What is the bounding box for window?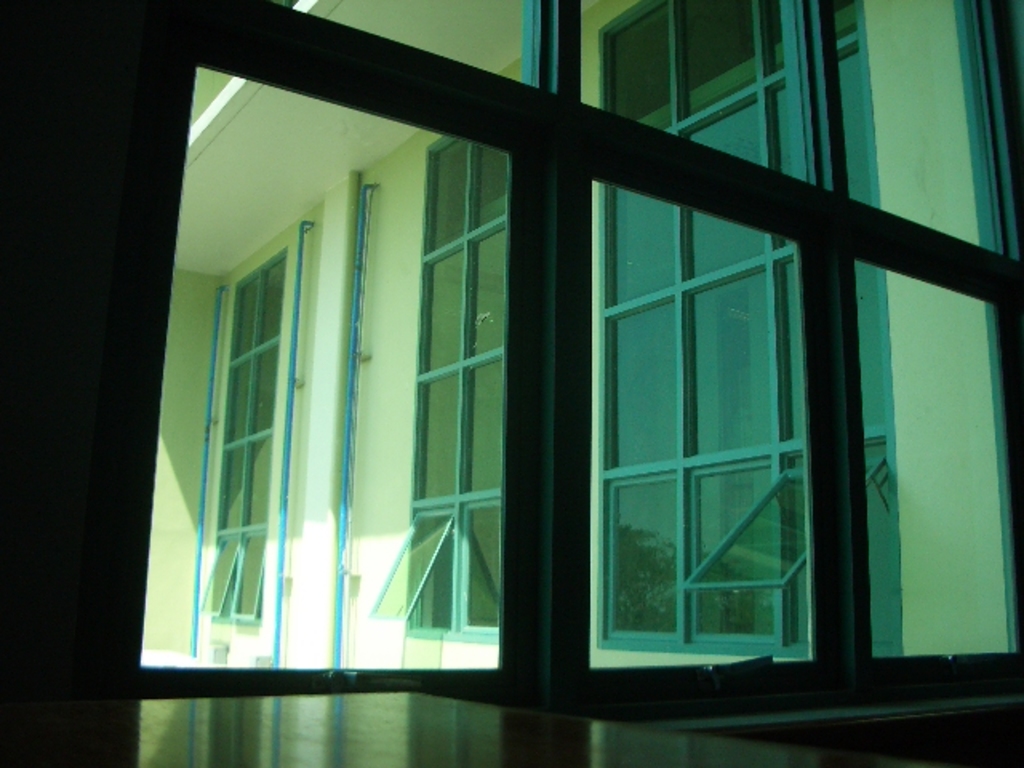
left=195, top=248, right=290, bottom=626.
